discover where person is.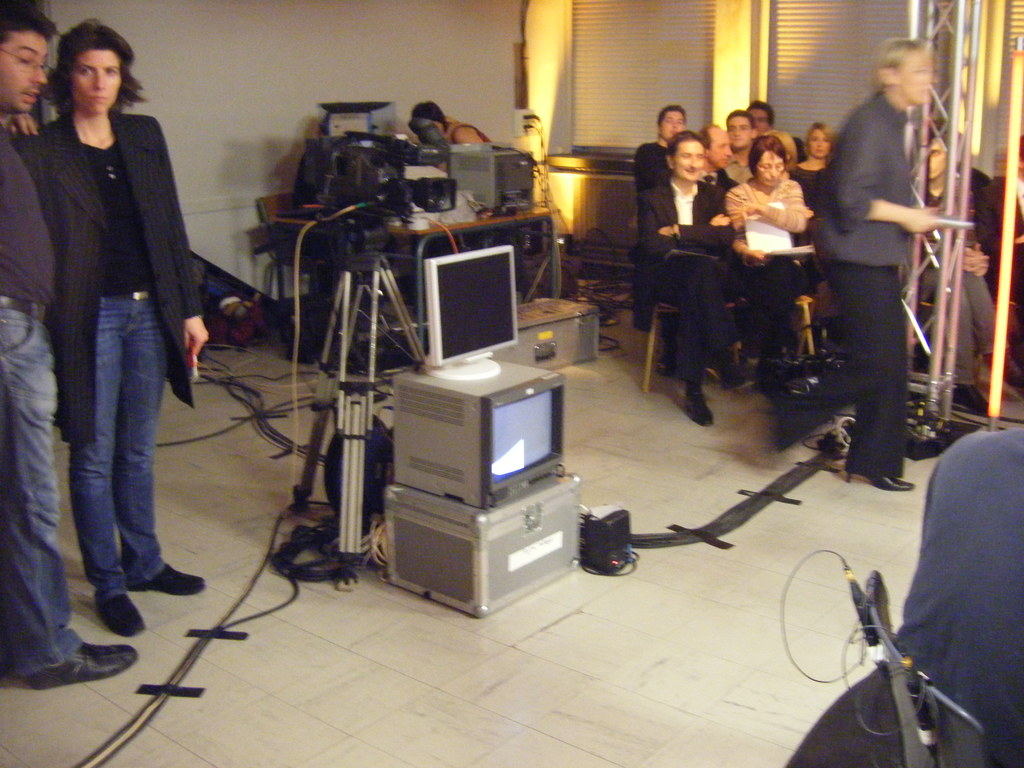
Discovered at region(411, 98, 488, 172).
